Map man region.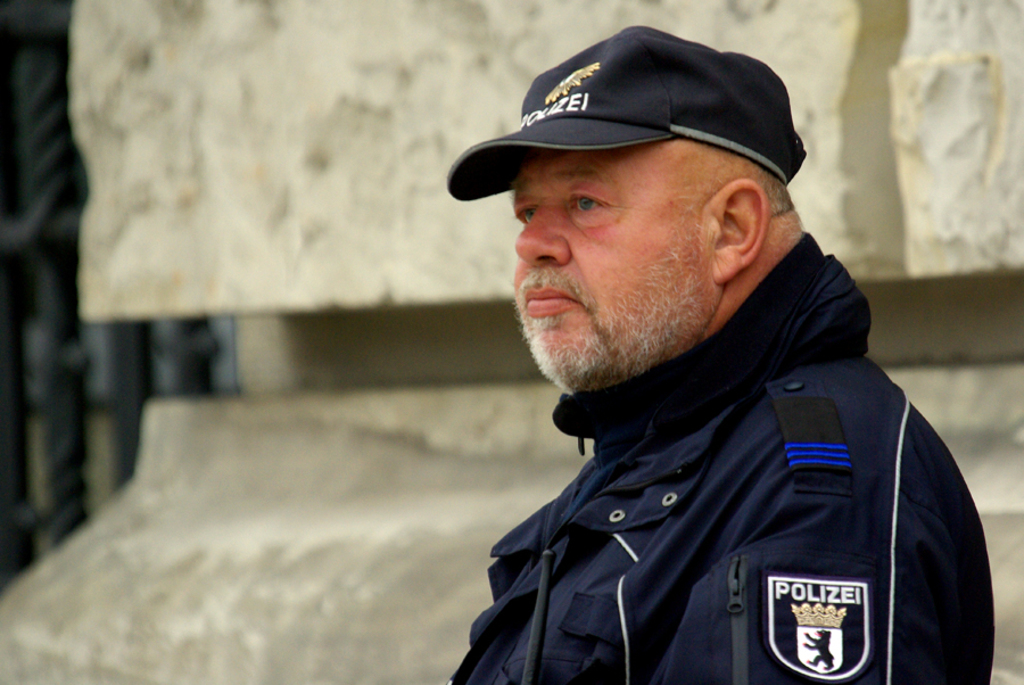
Mapped to <bbox>443, 32, 1006, 684</bbox>.
